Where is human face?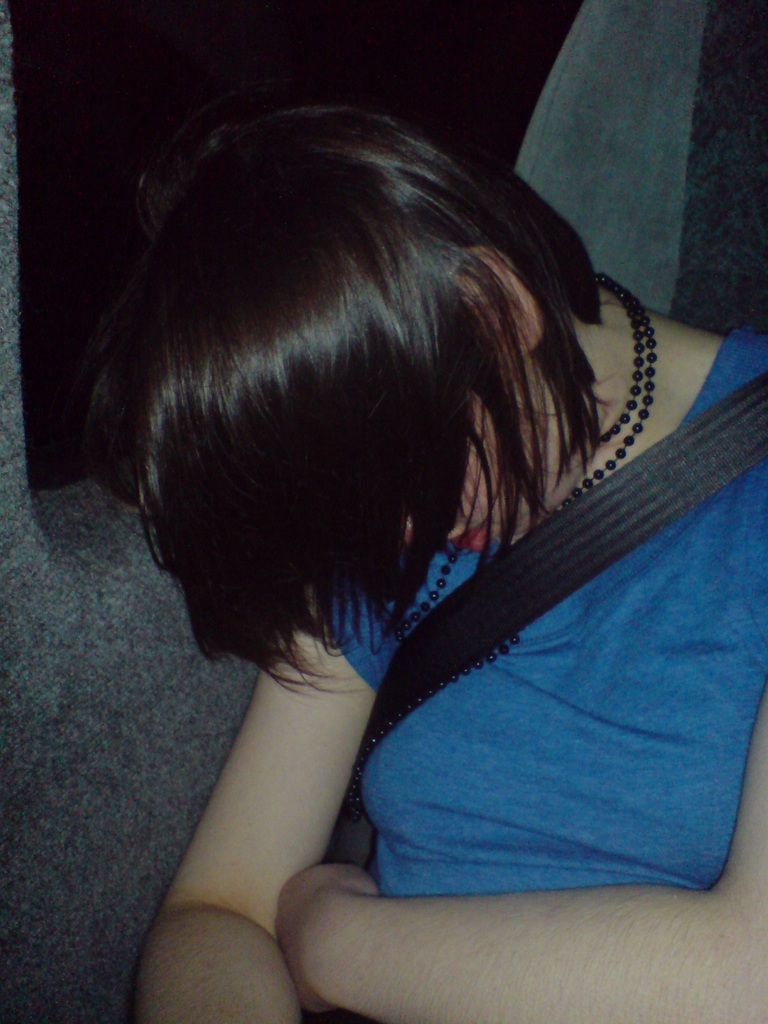
box(451, 396, 549, 529).
